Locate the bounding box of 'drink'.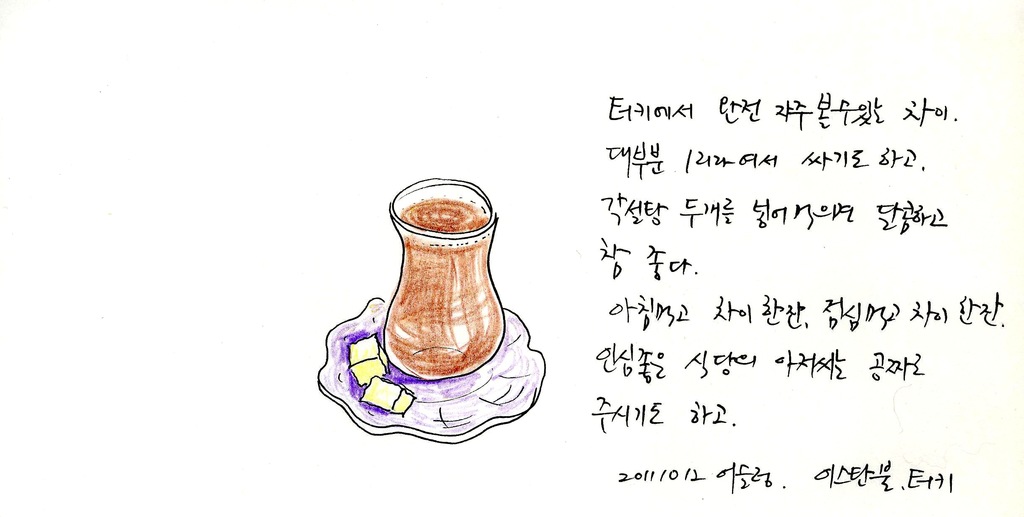
Bounding box: x1=340 y1=175 x2=512 y2=411.
